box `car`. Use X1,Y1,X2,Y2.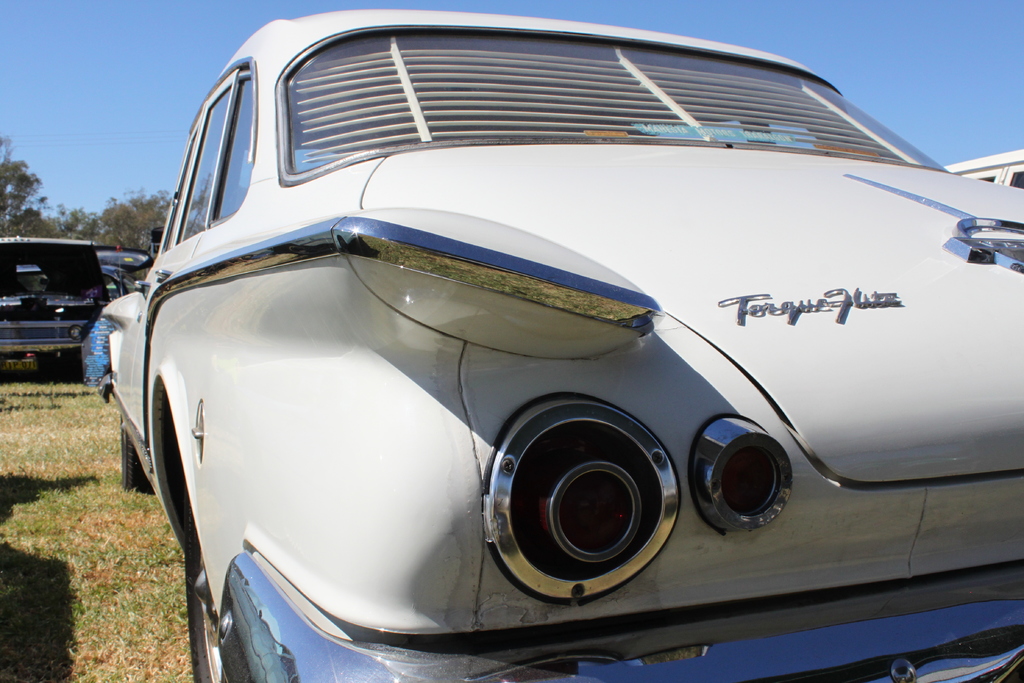
0,238,154,372.
